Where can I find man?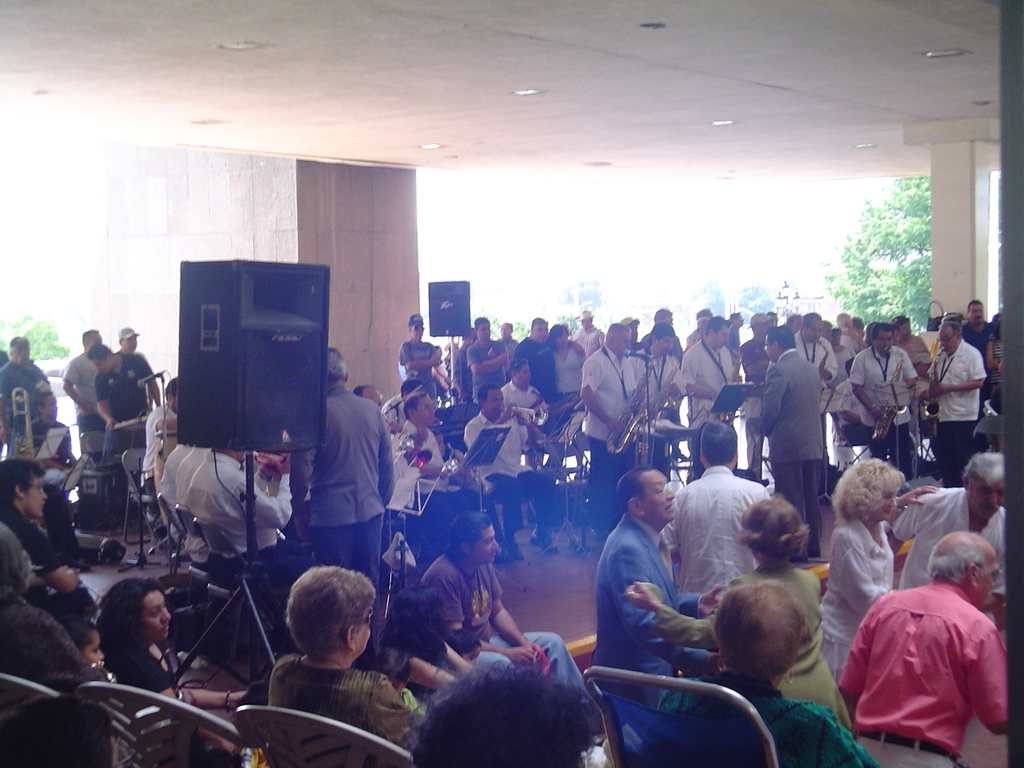
You can find it at 290 348 396 672.
